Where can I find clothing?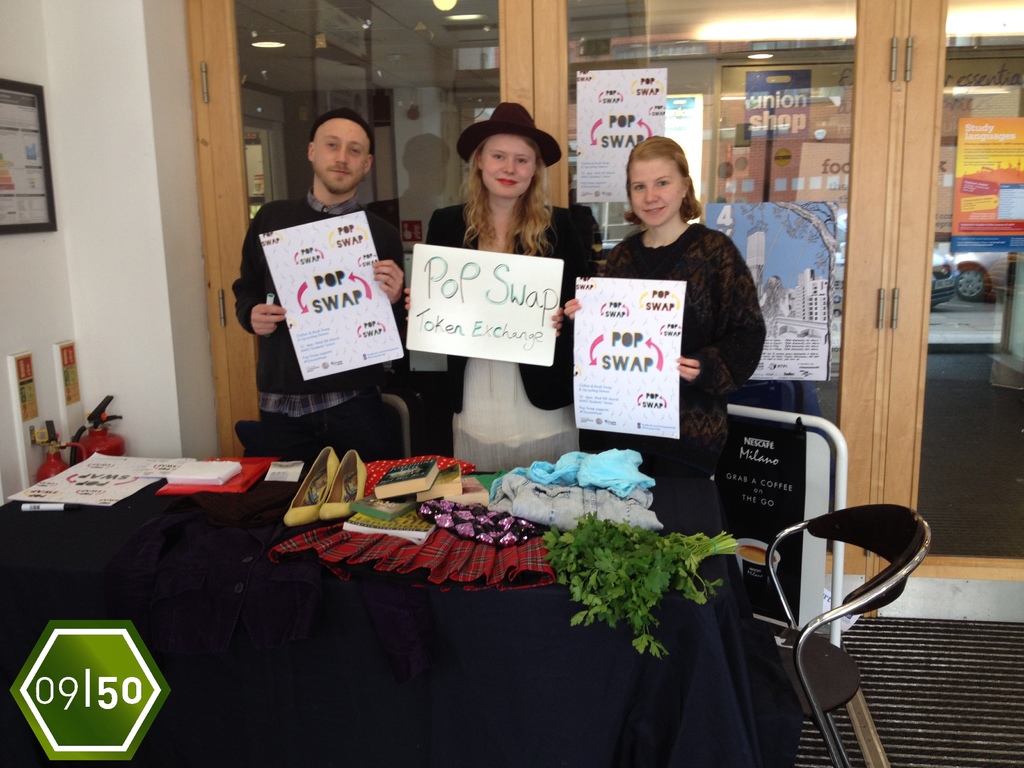
You can find it at [left=429, top=206, right=596, bottom=488].
